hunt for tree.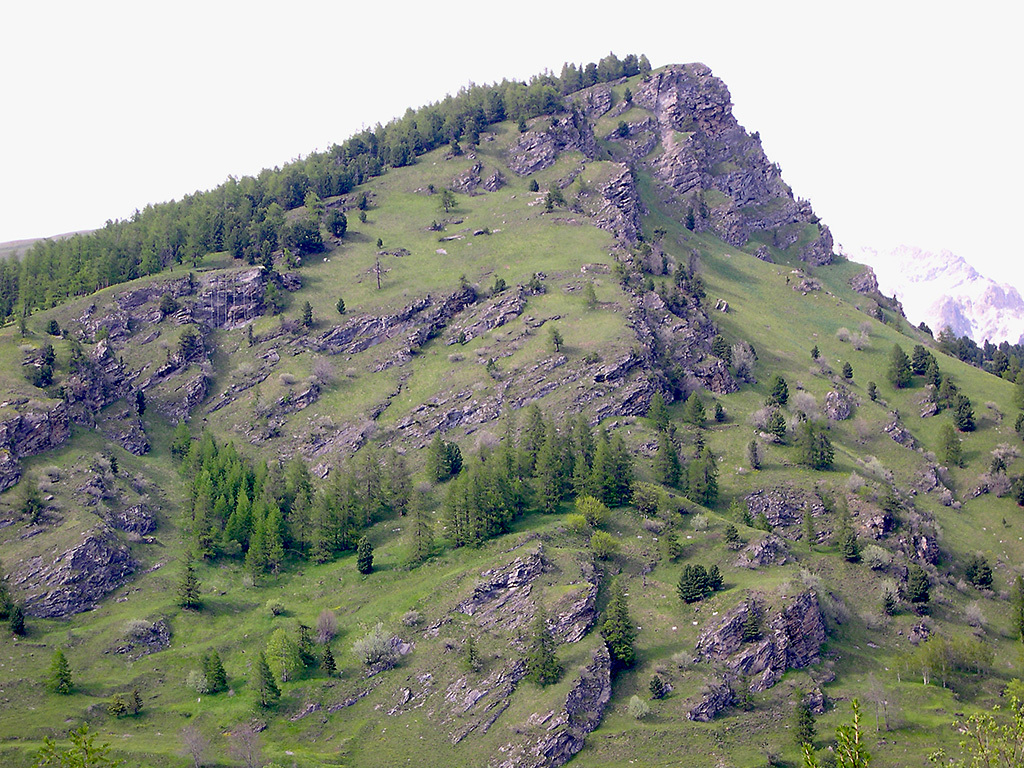
Hunted down at l=817, t=438, r=837, b=474.
